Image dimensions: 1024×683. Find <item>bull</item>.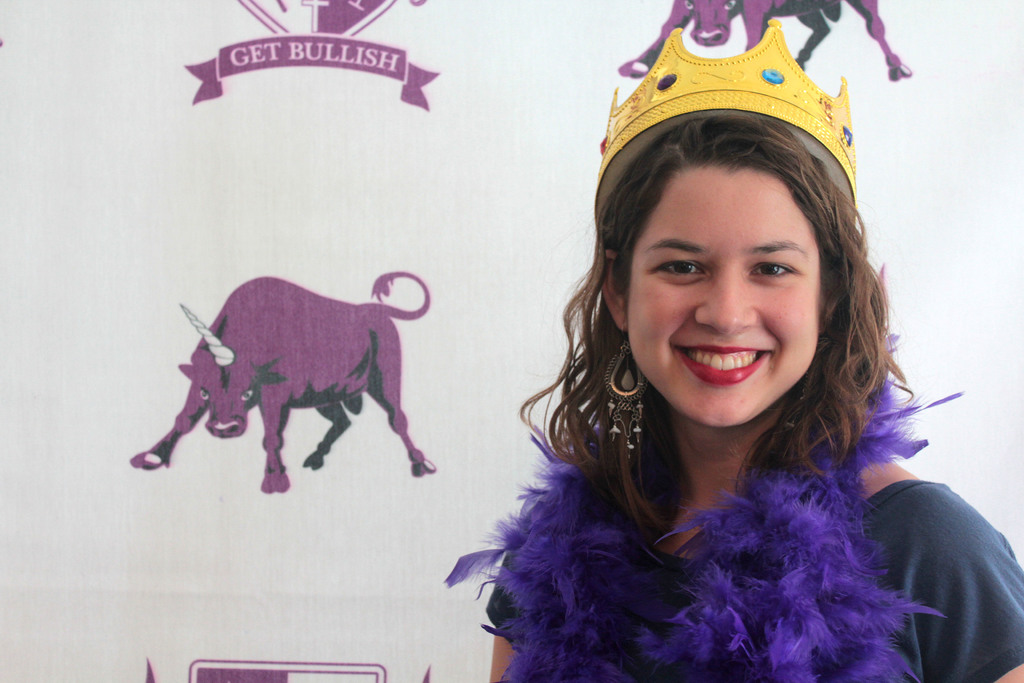
bbox=(616, 3, 922, 81).
